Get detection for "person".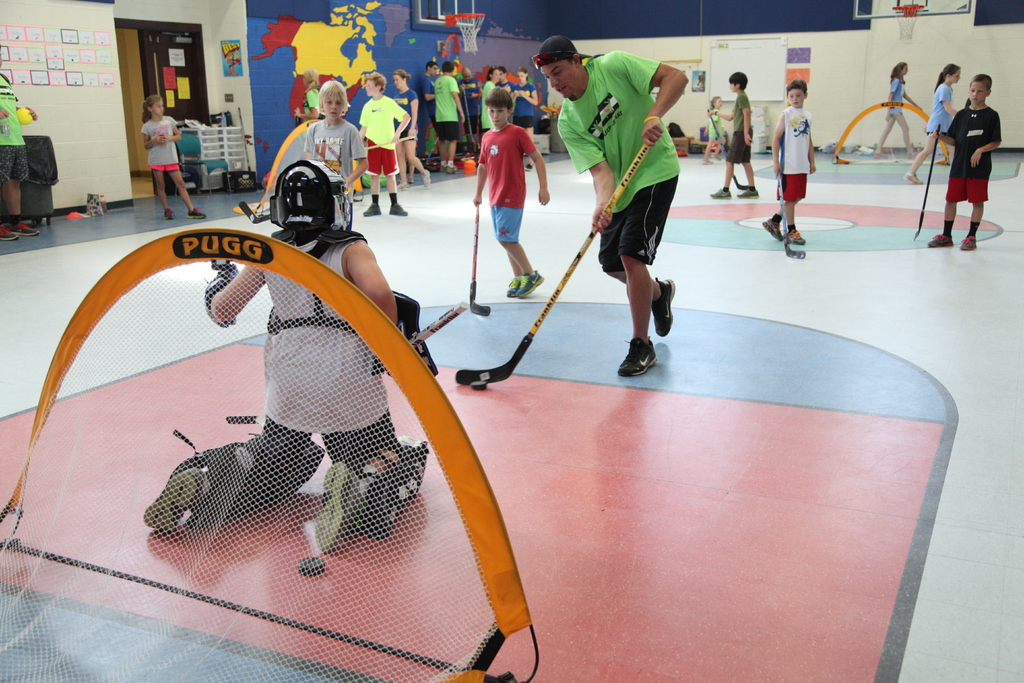
Detection: 473,88,553,298.
